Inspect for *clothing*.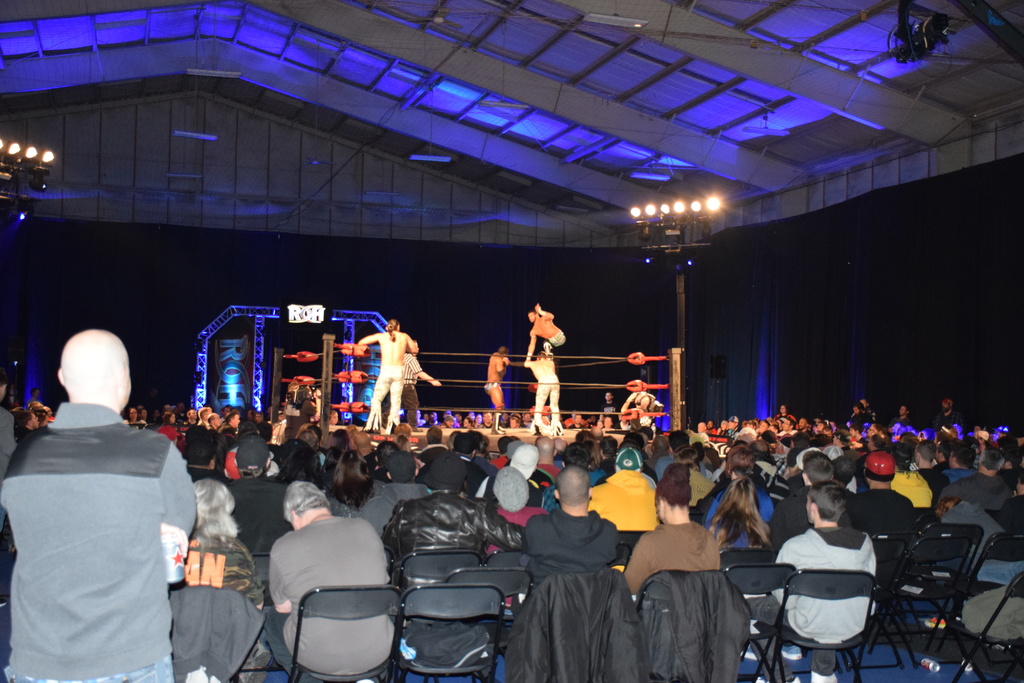
Inspection: region(339, 331, 402, 419).
